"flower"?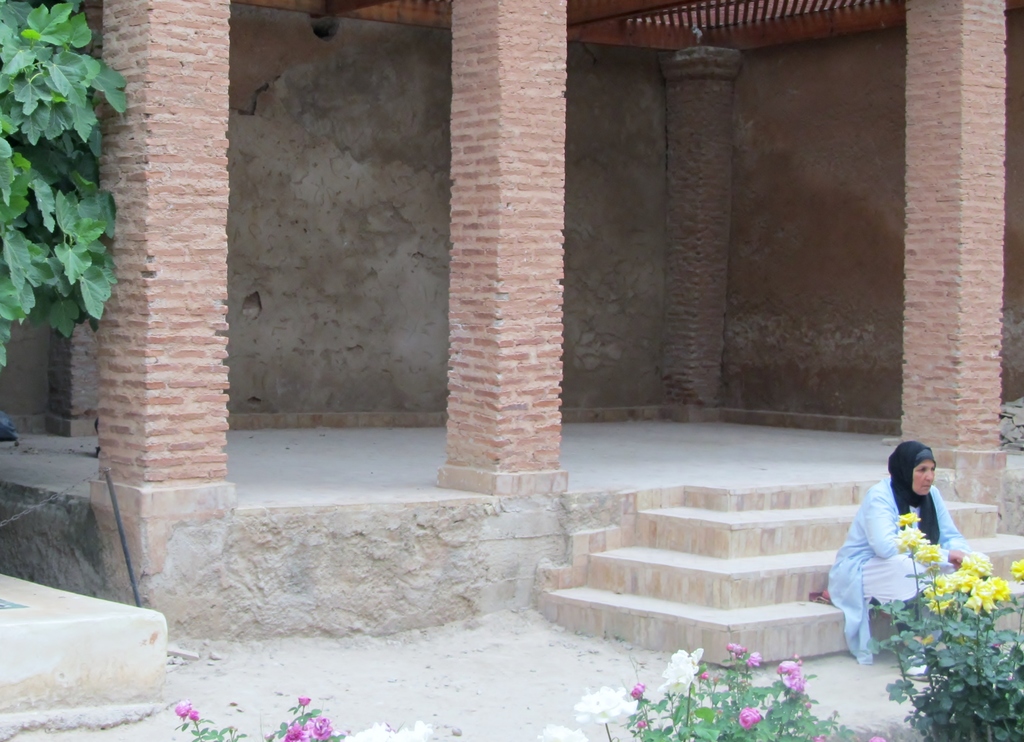
detection(916, 542, 944, 570)
